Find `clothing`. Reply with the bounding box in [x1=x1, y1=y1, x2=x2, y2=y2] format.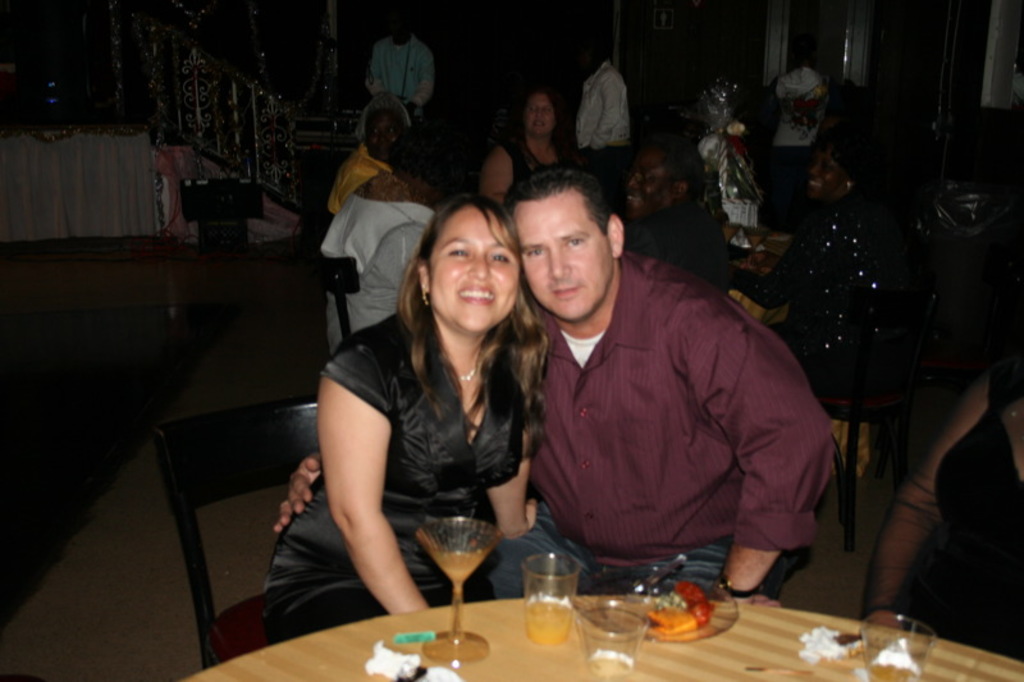
[x1=722, y1=186, x2=928, y2=397].
